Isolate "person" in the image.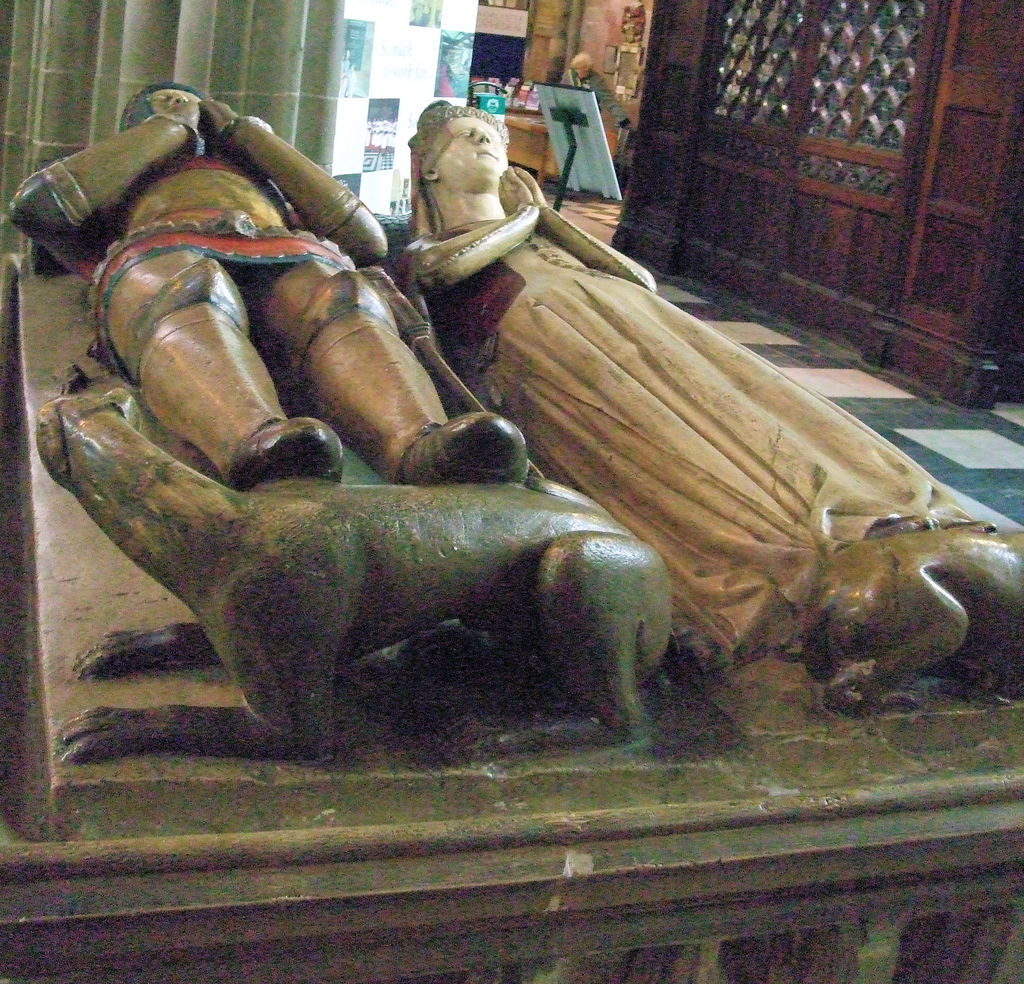
Isolated region: 1, 83, 525, 480.
